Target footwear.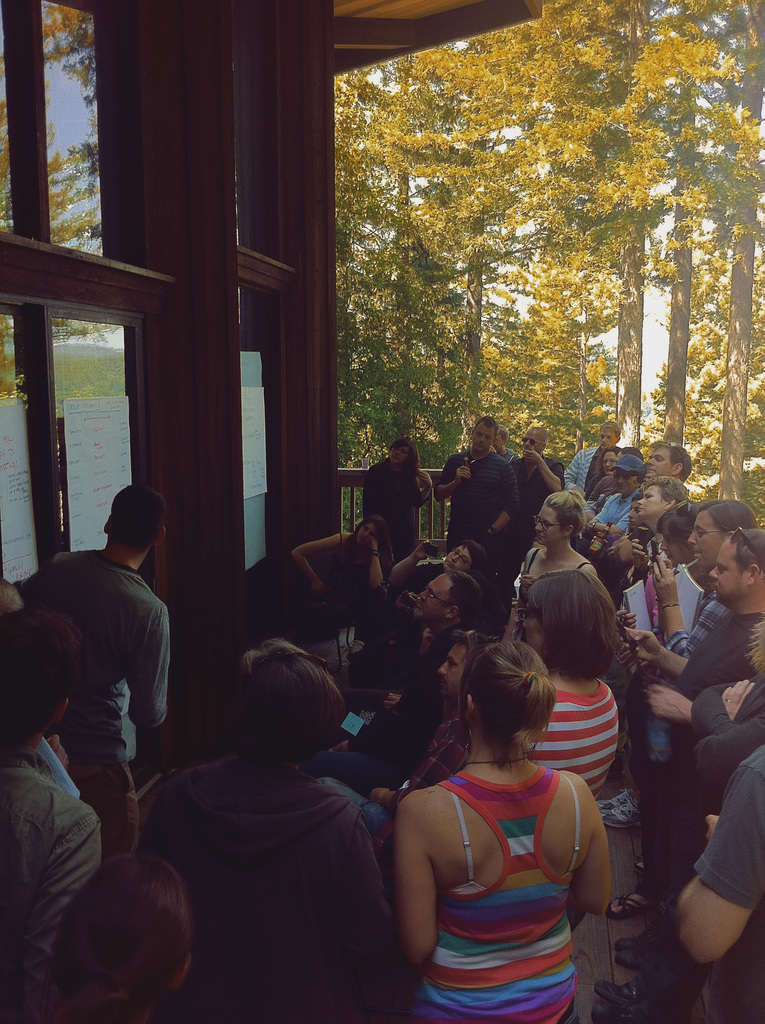
Target region: <bbox>597, 800, 639, 822</bbox>.
